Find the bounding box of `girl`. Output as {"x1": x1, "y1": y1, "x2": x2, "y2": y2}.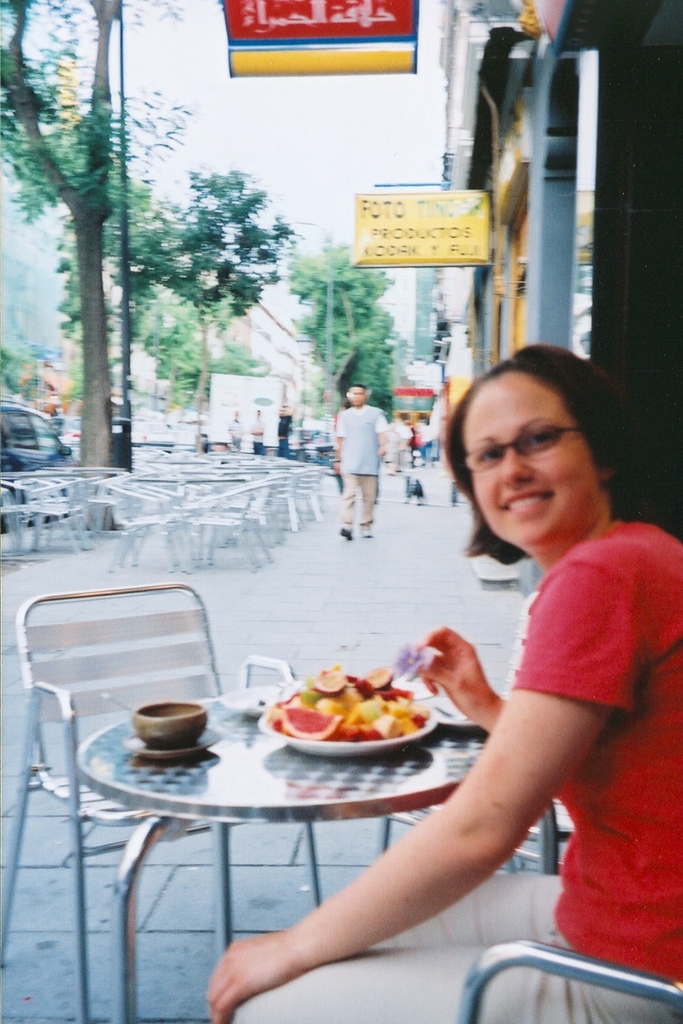
{"x1": 203, "y1": 345, "x2": 682, "y2": 1023}.
